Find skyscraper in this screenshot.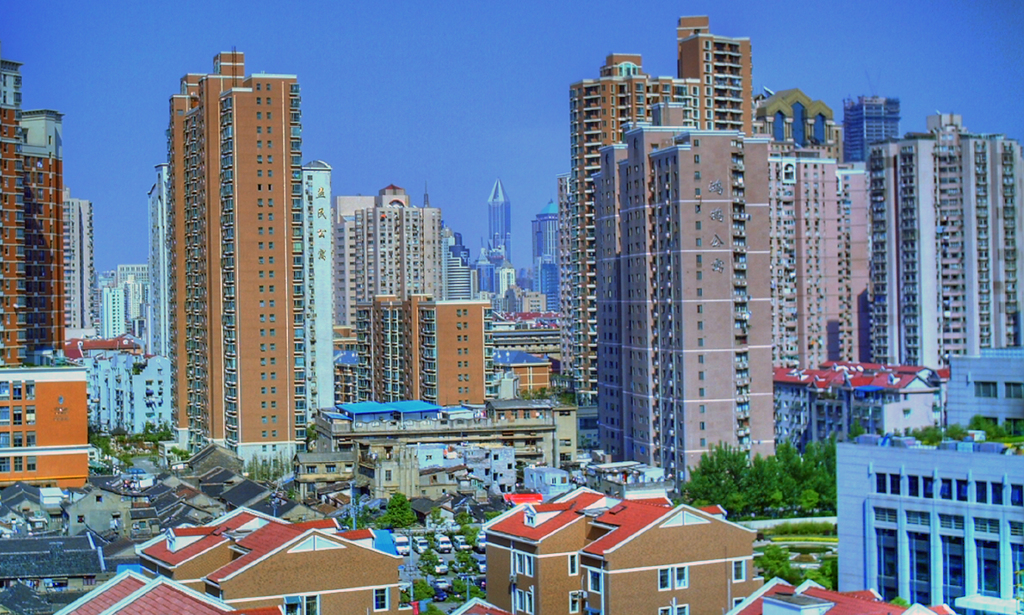
The bounding box for skyscraper is 358, 292, 432, 410.
